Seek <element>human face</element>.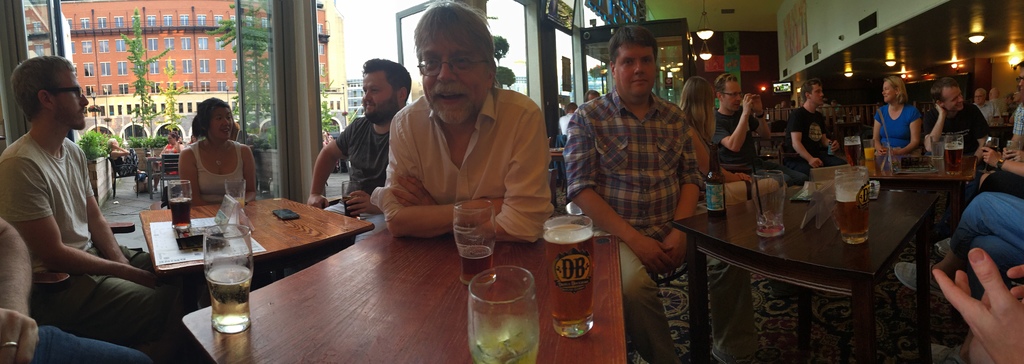
941/83/963/119.
